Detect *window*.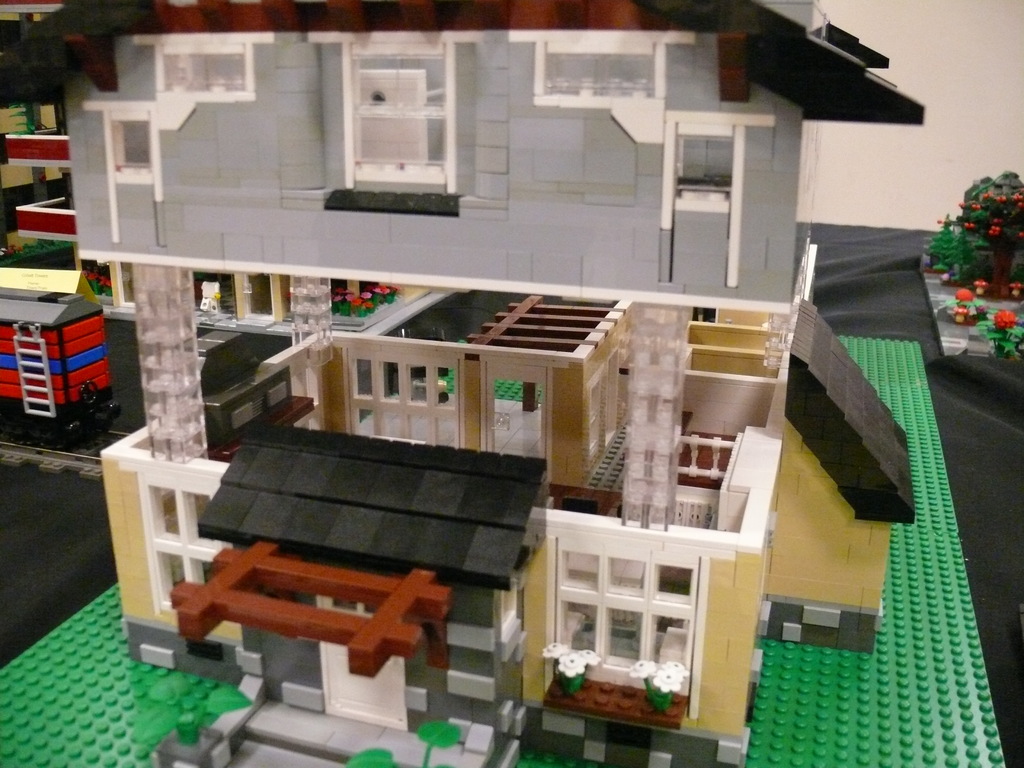
Detected at [x1=135, y1=31, x2=274, y2=97].
